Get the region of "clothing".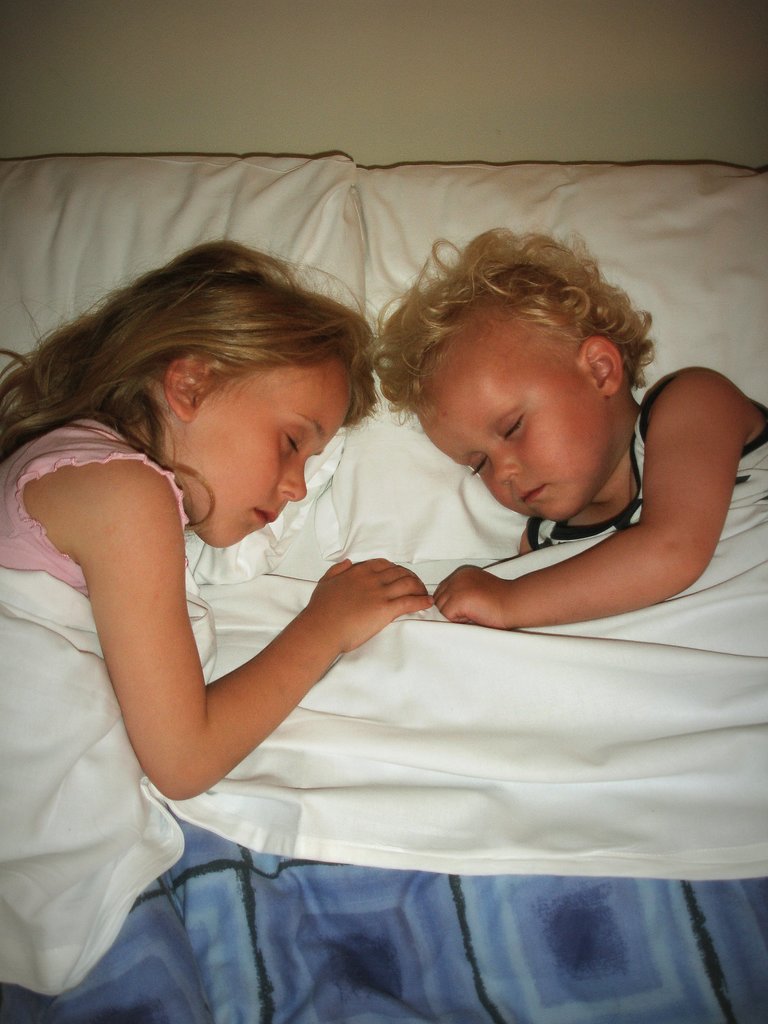
bbox=(527, 382, 767, 559).
